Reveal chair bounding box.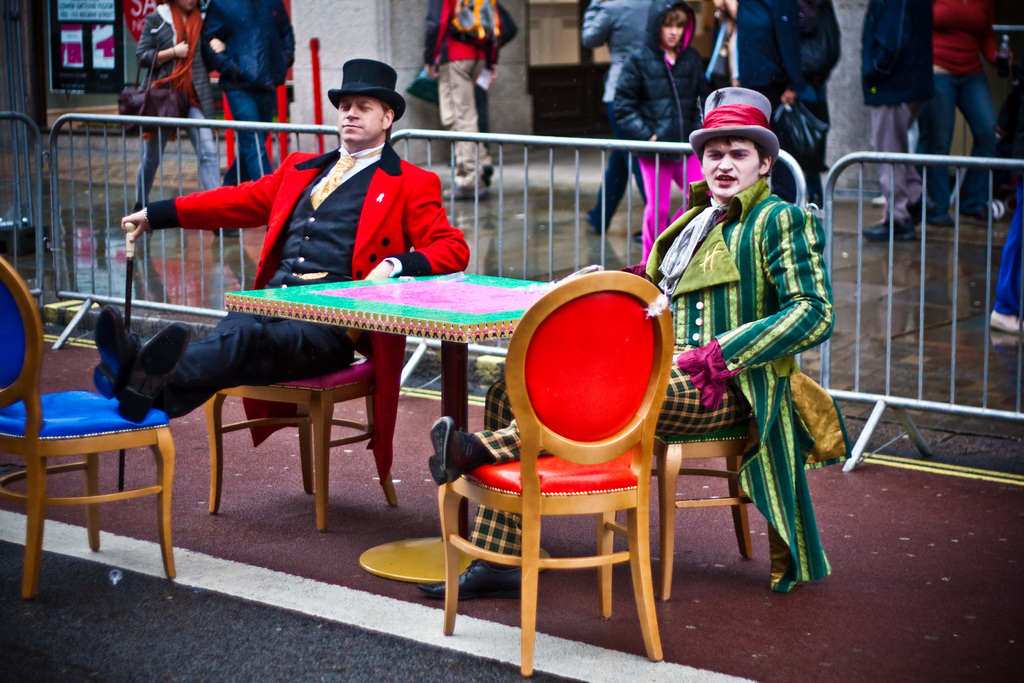
Revealed: locate(0, 259, 176, 599).
